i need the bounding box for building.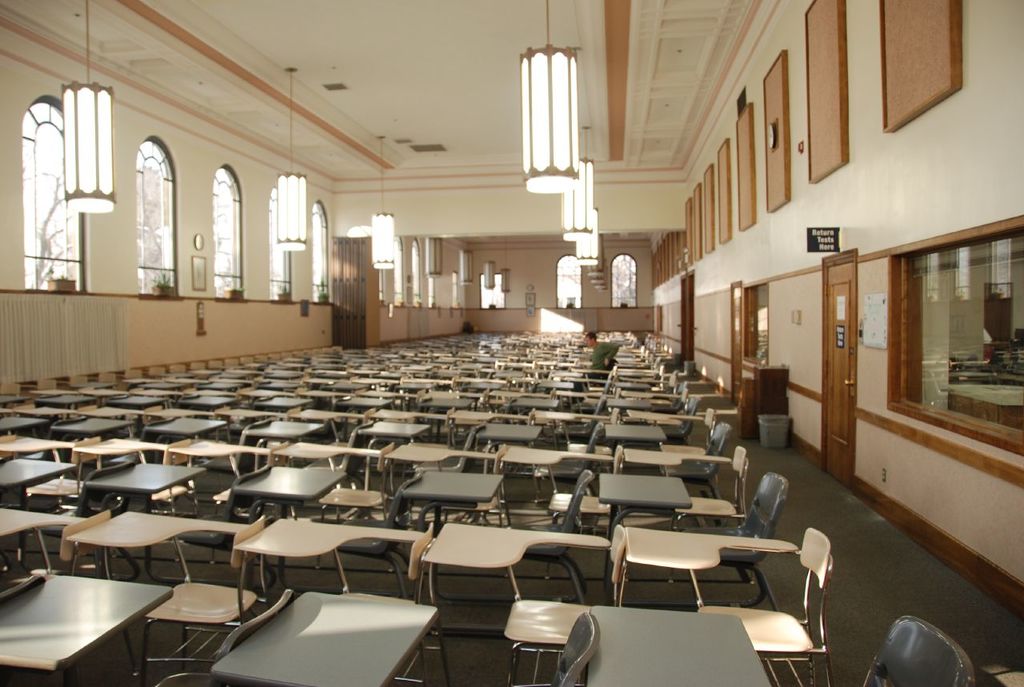
Here it is: [left=0, top=0, right=1023, bottom=686].
